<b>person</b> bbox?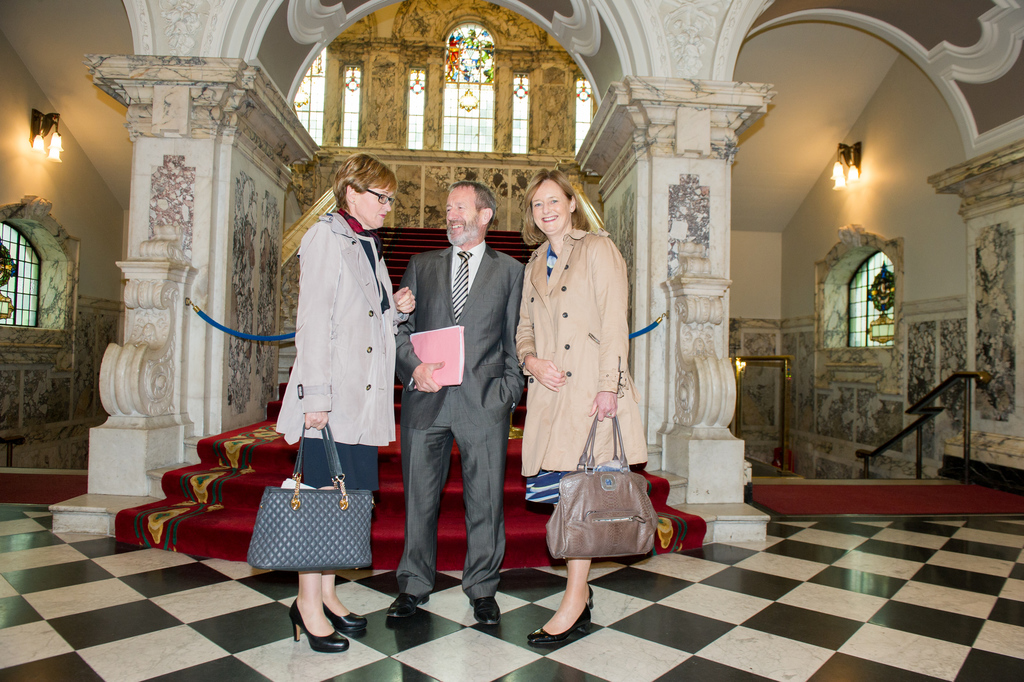
rect(248, 128, 407, 611)
